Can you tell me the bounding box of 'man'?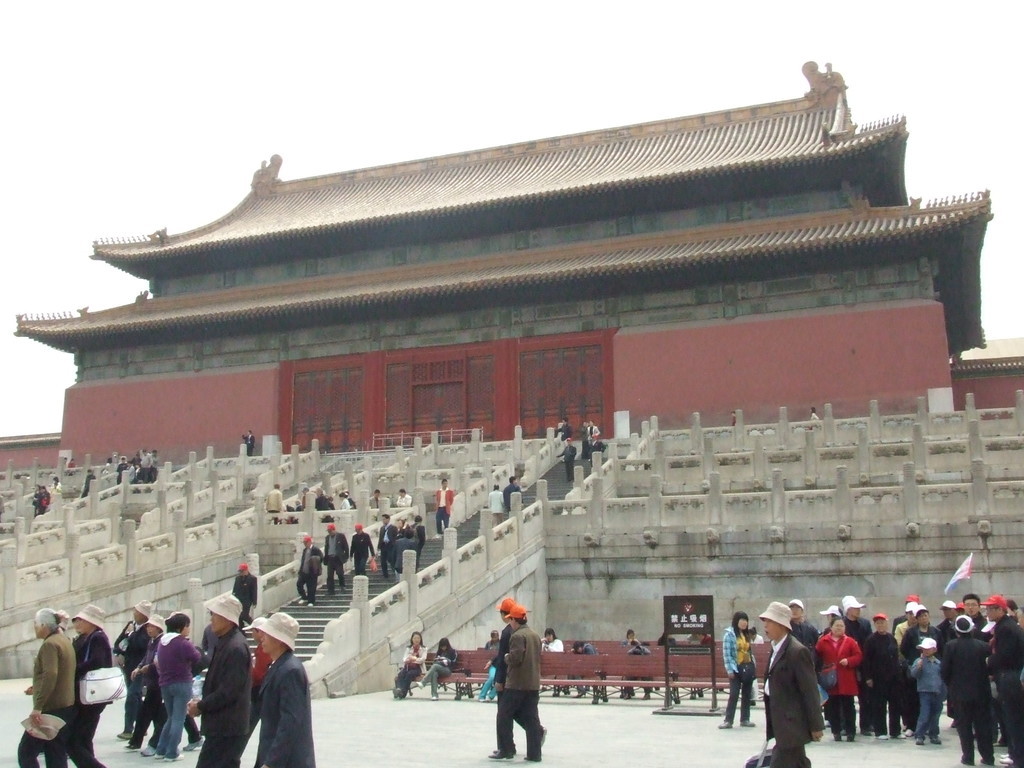
left=761, top=604, right=826, bottom=767.
